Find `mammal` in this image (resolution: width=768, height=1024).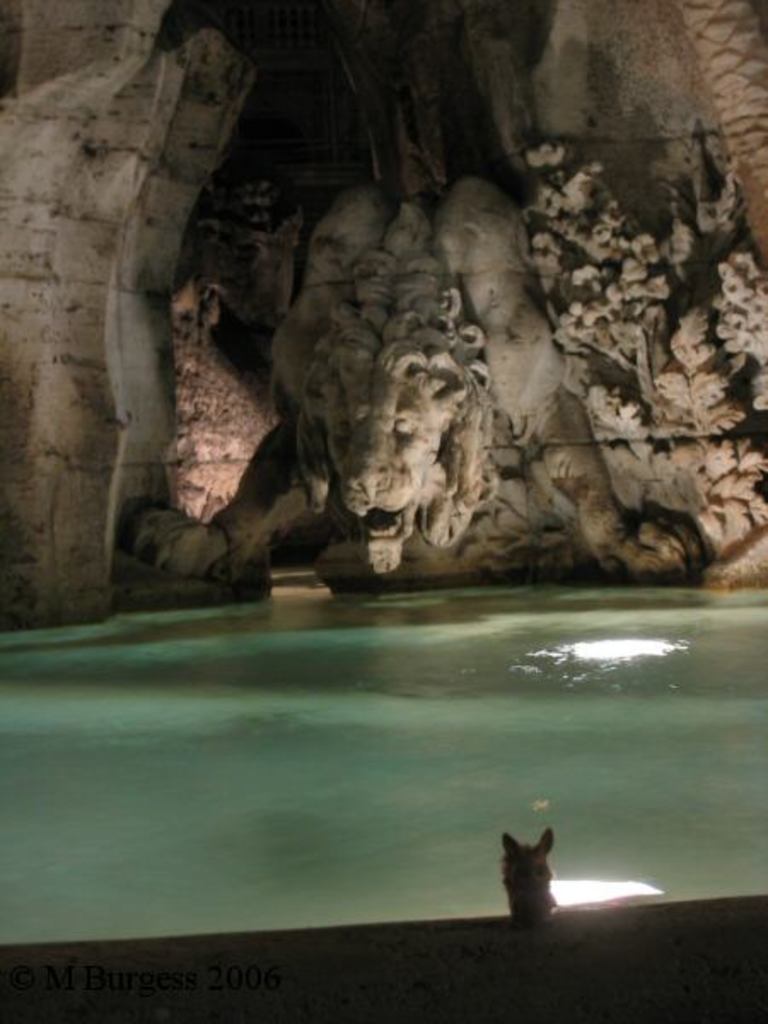
493, 831, 561, 925.
